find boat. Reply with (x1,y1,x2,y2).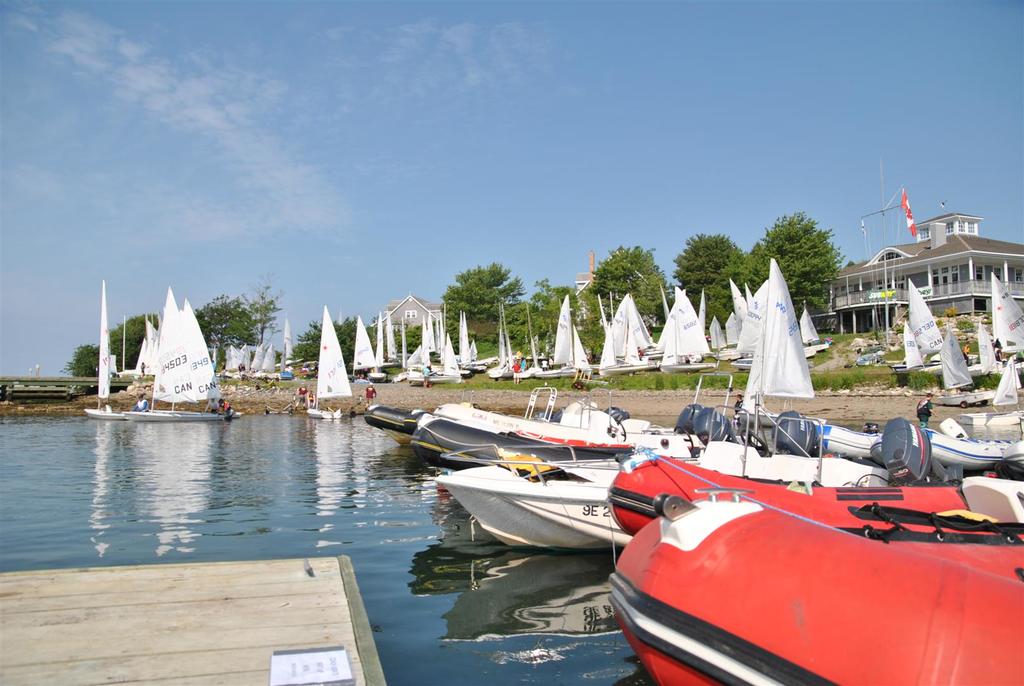
(349,314,378,380).
